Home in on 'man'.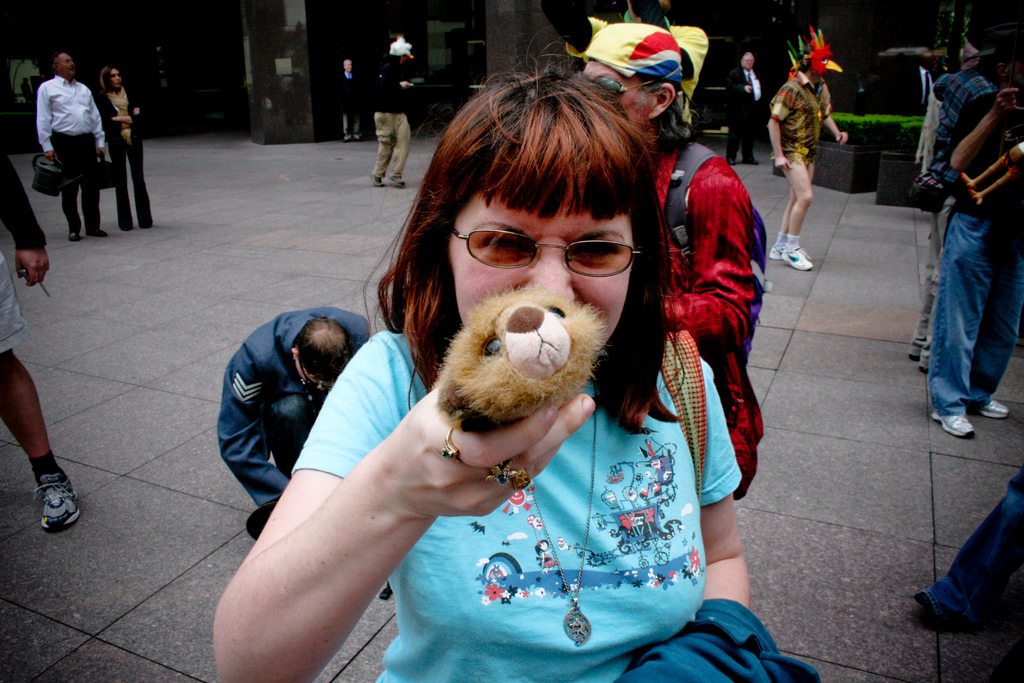
Homed in at <region>765, 34, 851, 273</region>.
